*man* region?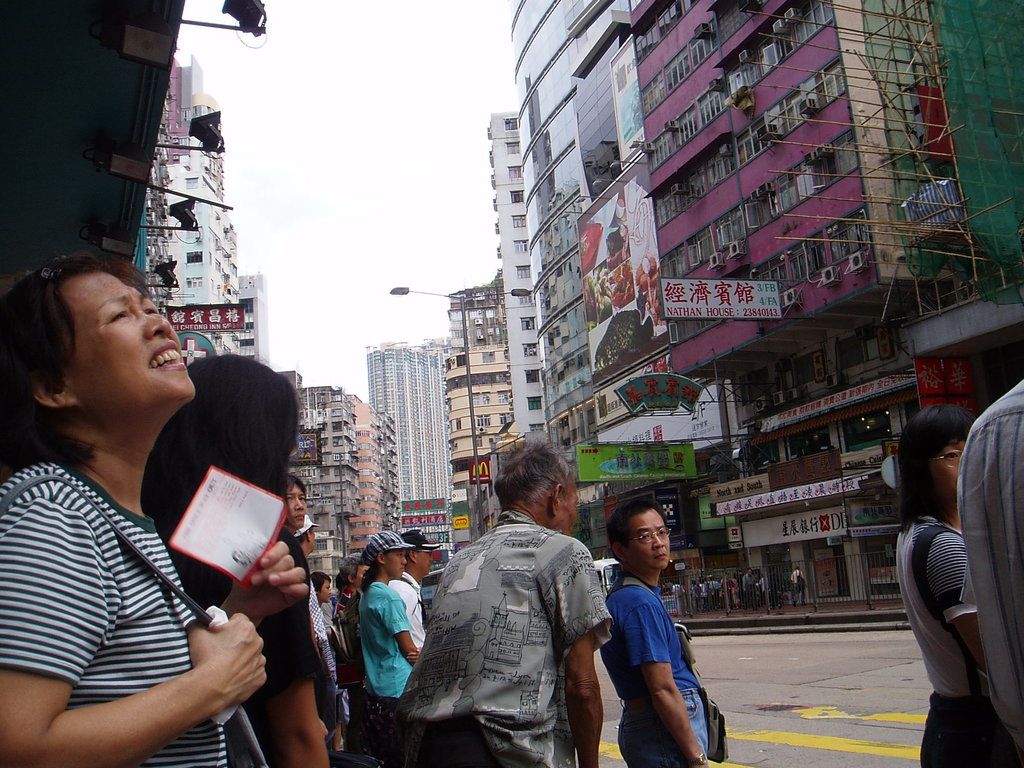
(left=955, top=371, right=1023, bottom=764)
